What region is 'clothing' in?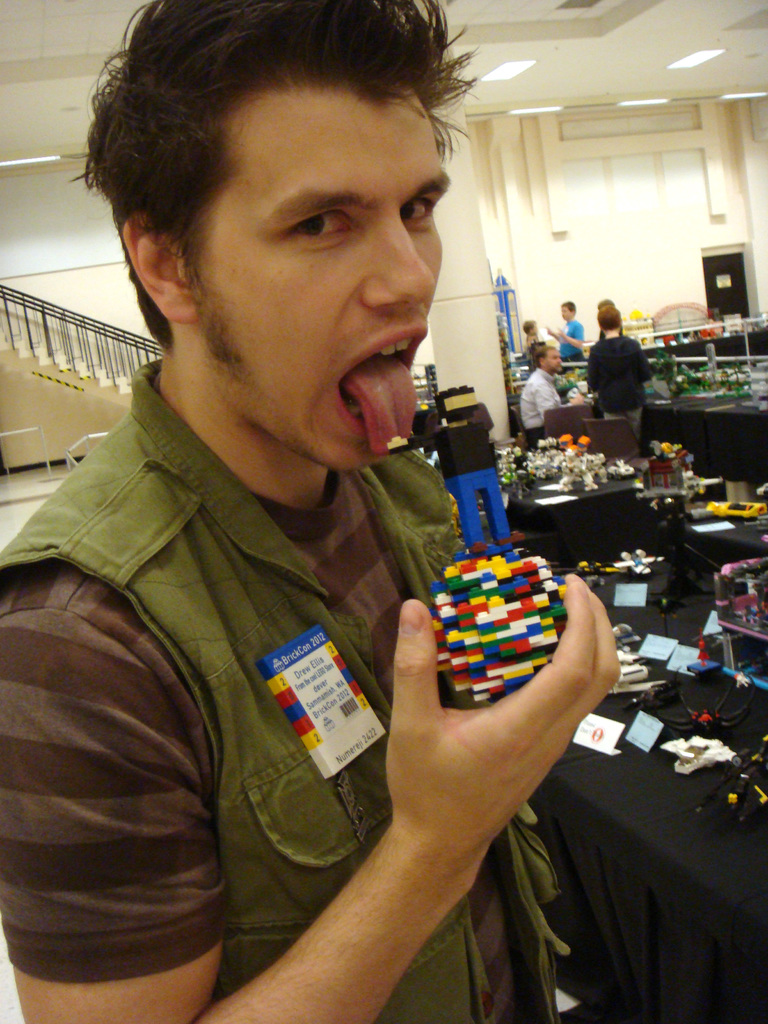
rect(599, 326, 643, 409).
